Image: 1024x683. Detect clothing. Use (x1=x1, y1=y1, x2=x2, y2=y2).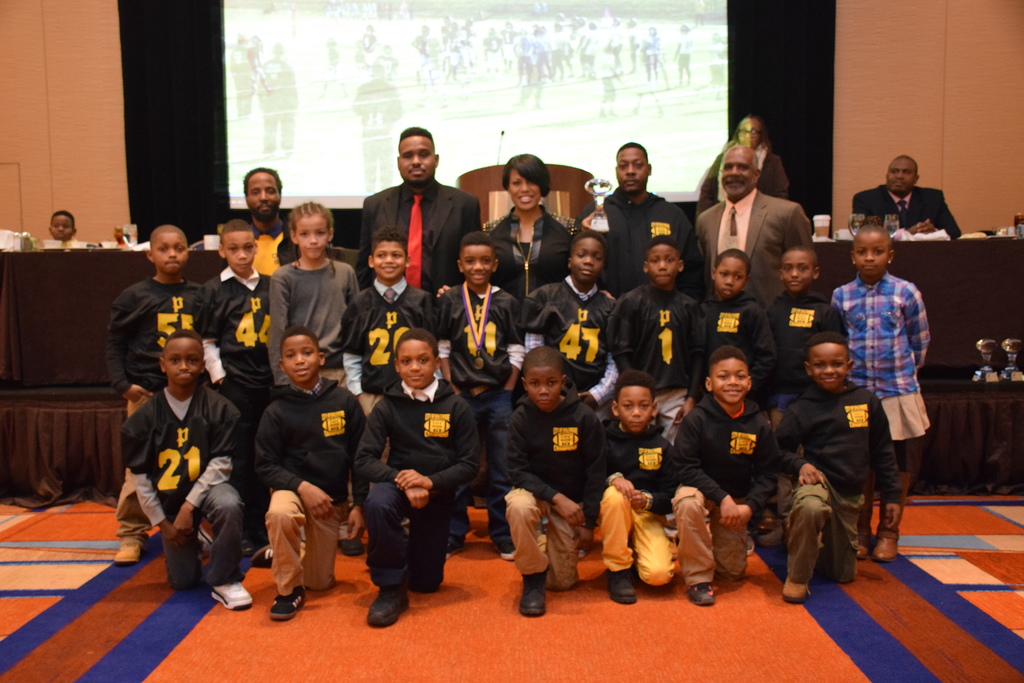
(x1=433, y1=282, x2=525, y2=548).
